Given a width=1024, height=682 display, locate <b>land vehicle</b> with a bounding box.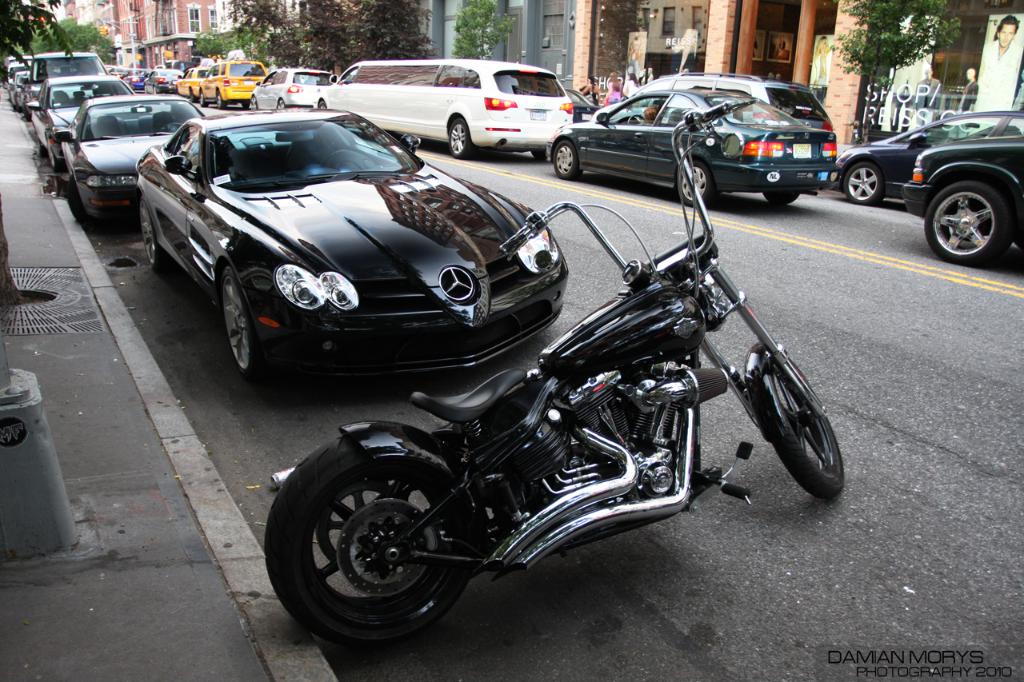
Located: {"left": 30, "top": 70, "right": 137, "bottom": 158}.
